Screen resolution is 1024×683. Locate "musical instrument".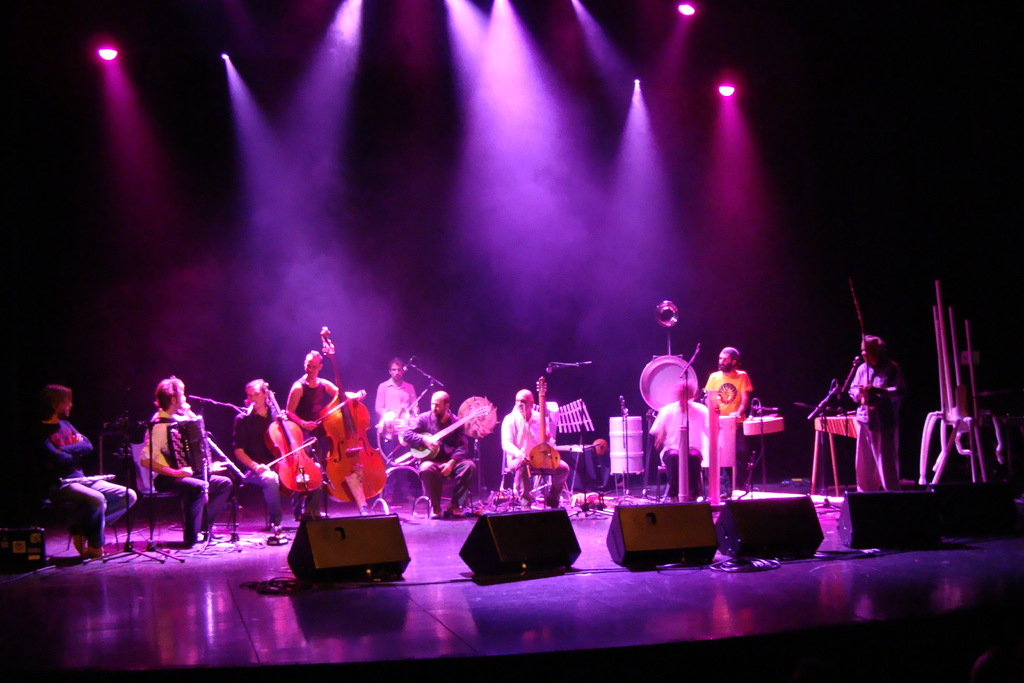
box=[390, 406, 490, 467].
